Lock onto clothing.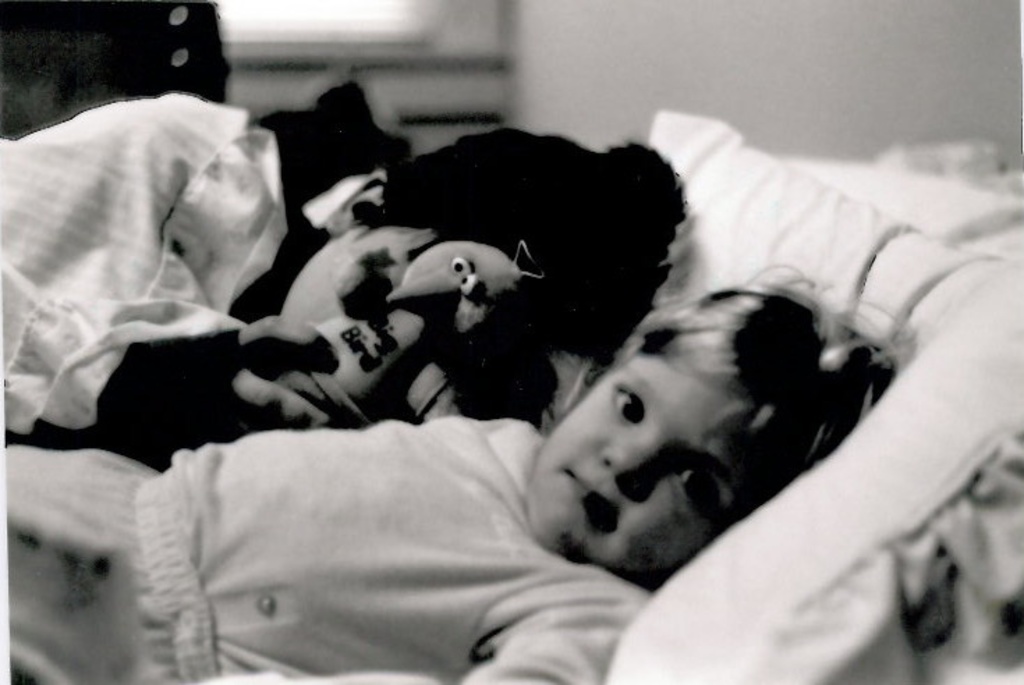
Locked: l=0, t=93, r=298, b=433.
